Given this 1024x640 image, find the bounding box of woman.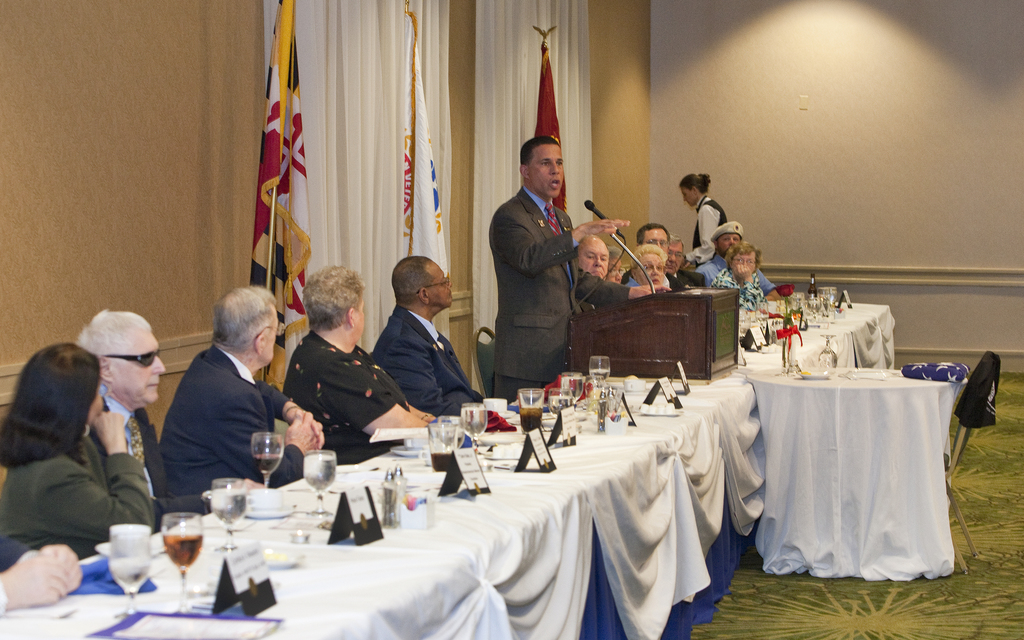
crop(707, 237, 767, 316).
